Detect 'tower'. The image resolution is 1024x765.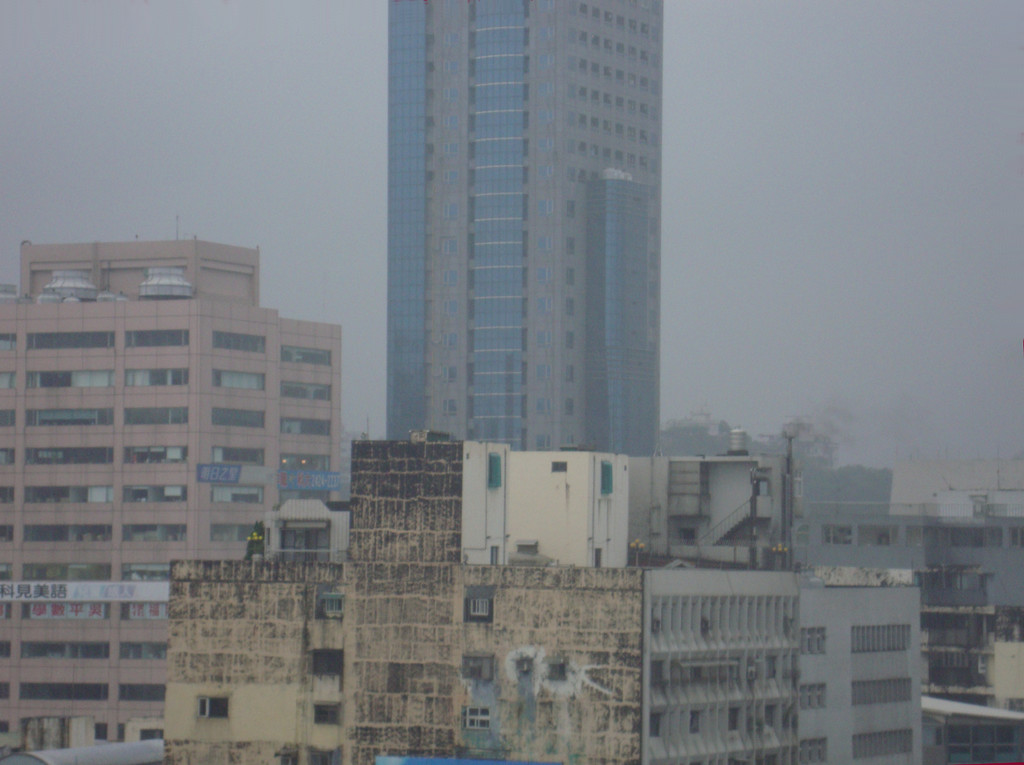
x1=384, y1=1, x2=665, y2=448.
